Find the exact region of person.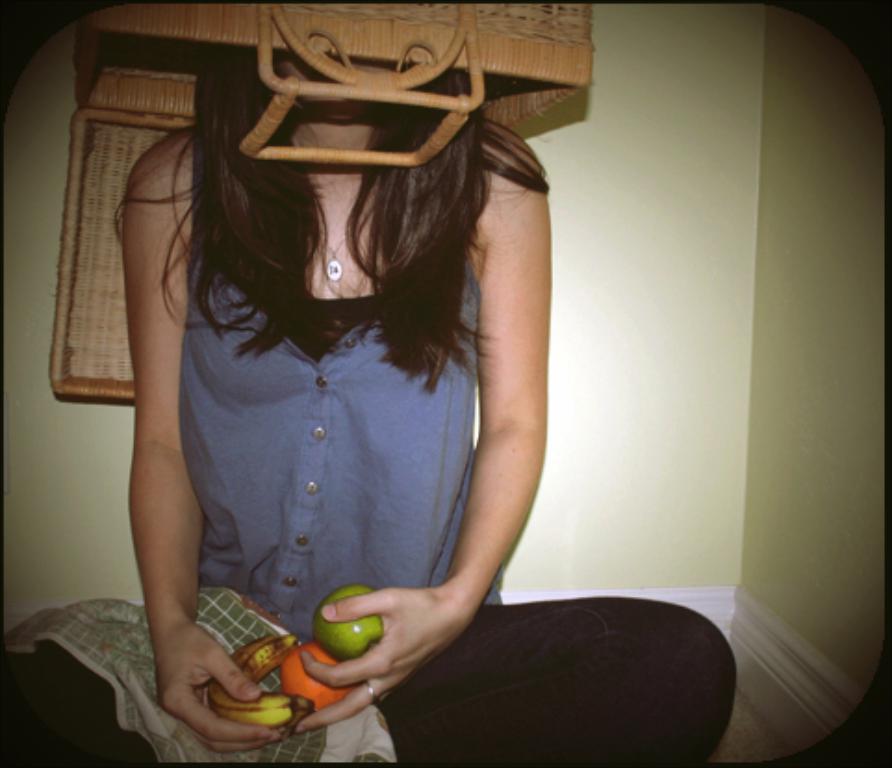
Exact region: 6/41/740/762.
